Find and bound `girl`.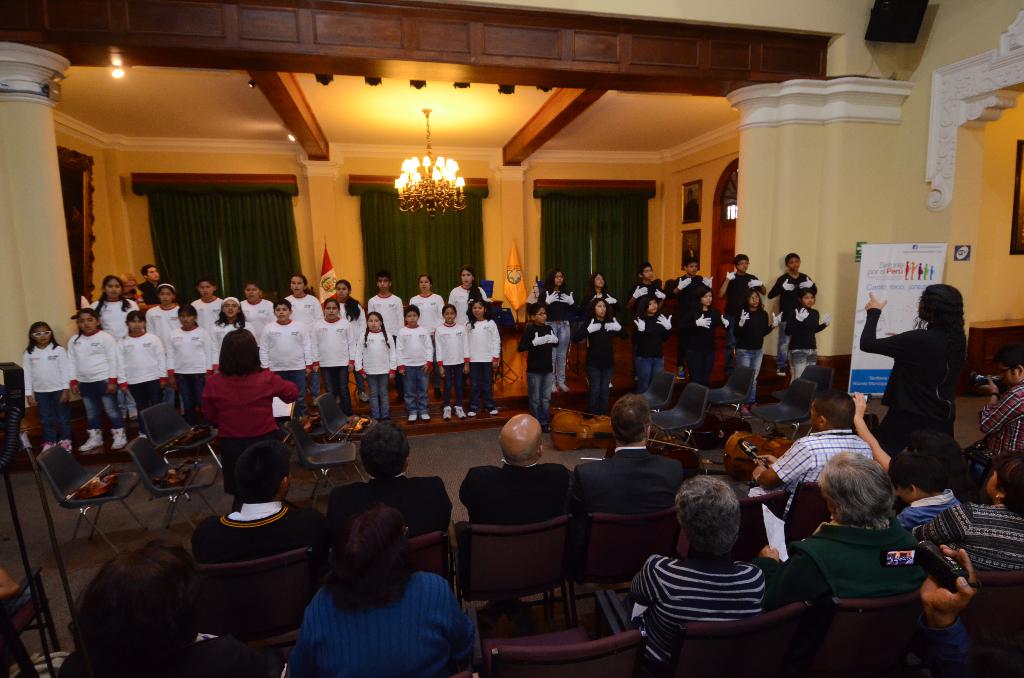
Bound: box(790, 289, 829, 385).
